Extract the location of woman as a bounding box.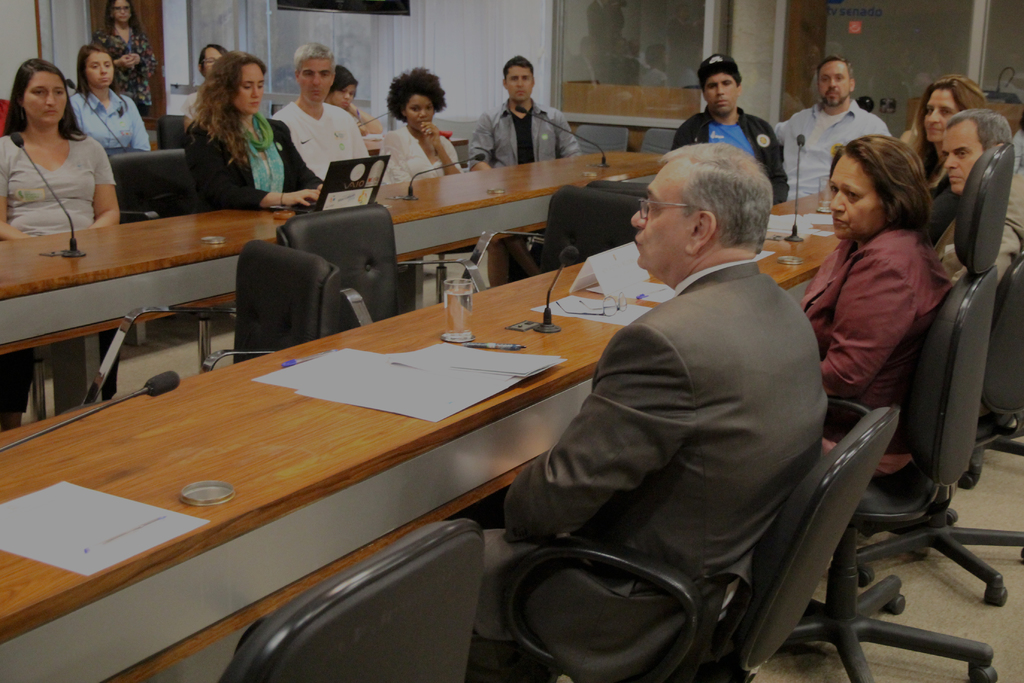
bbox=(67, 46, 150, 151).
